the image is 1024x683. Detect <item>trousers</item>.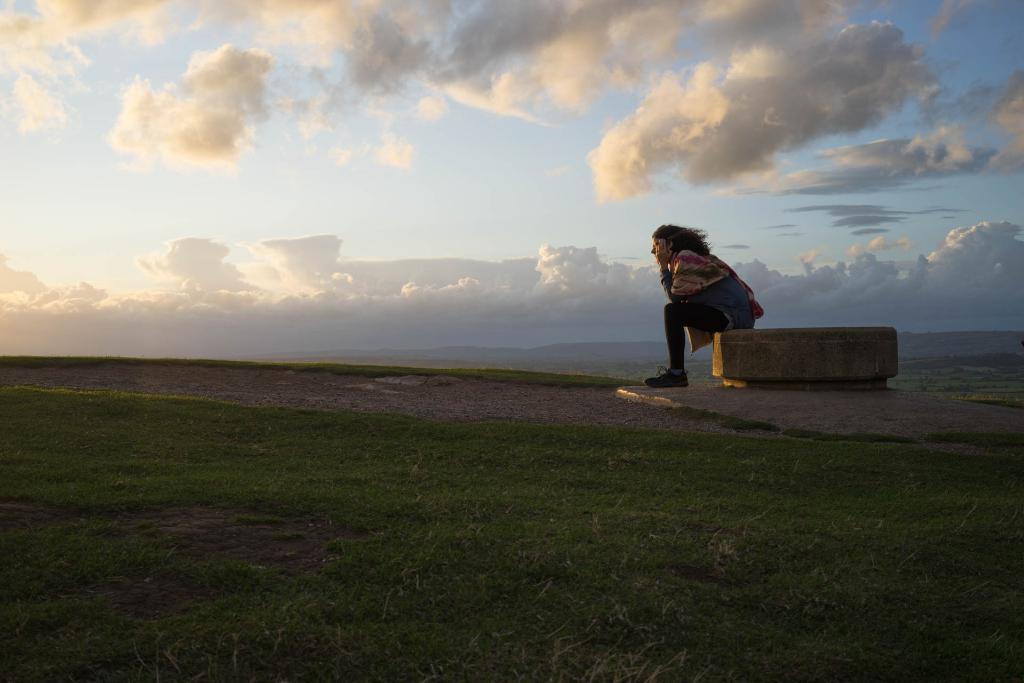
Detection: pyautogui.locateOnScreen(666, 303, 748, 369).
